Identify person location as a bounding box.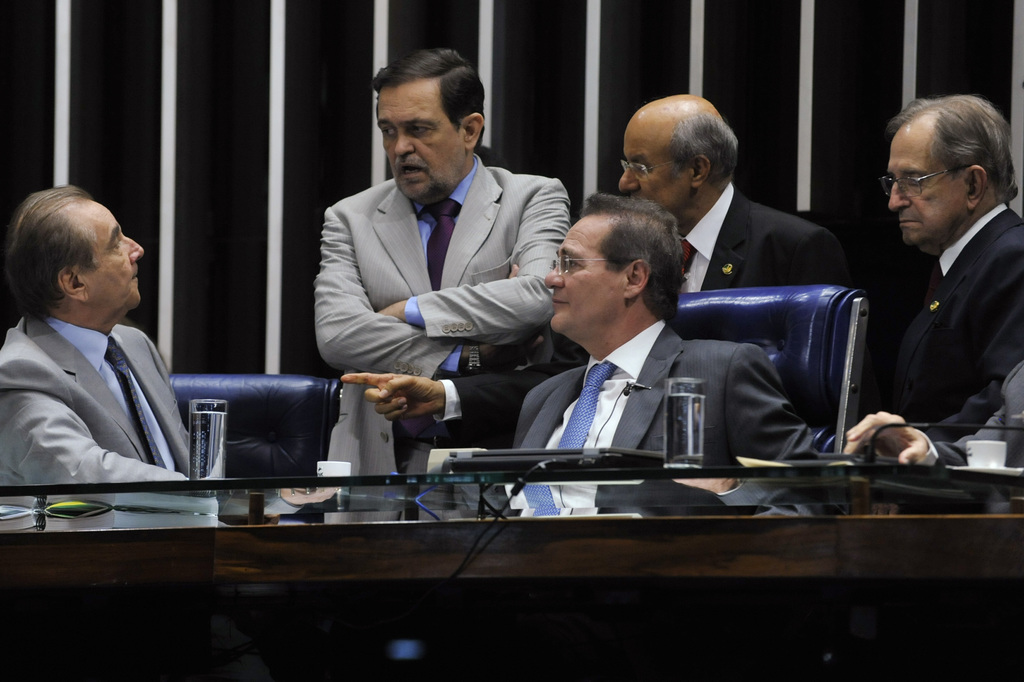
[0,183,221,512].
